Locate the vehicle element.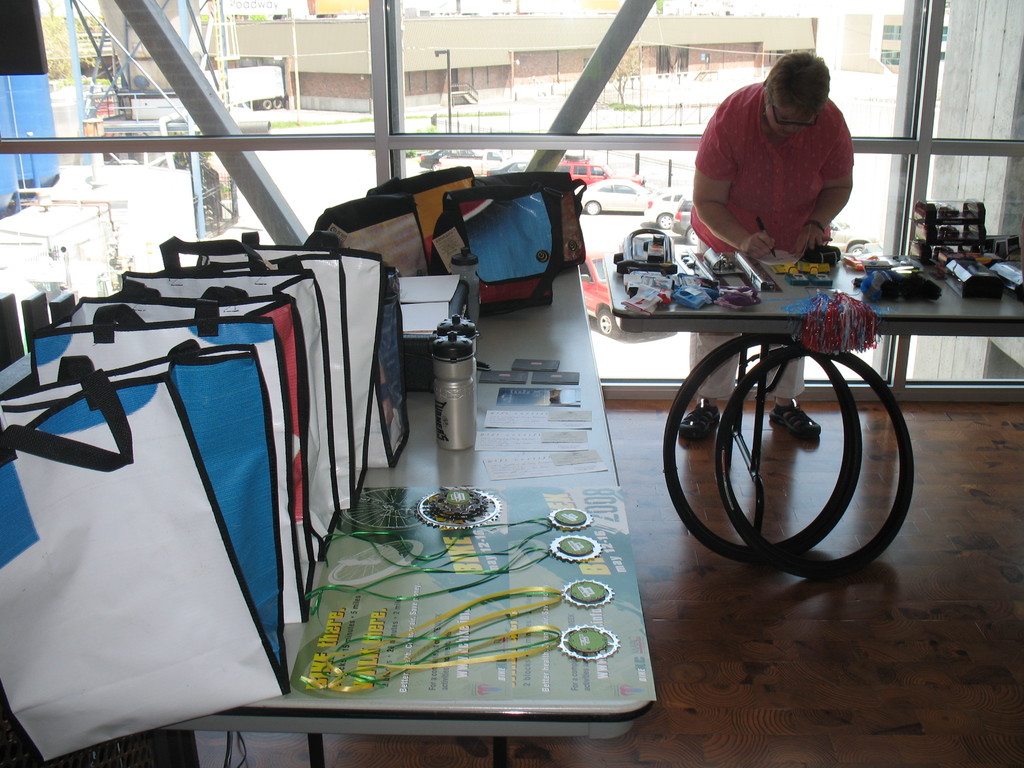
Element bbox: [left=556, top=161, right=612, bottom=188].
